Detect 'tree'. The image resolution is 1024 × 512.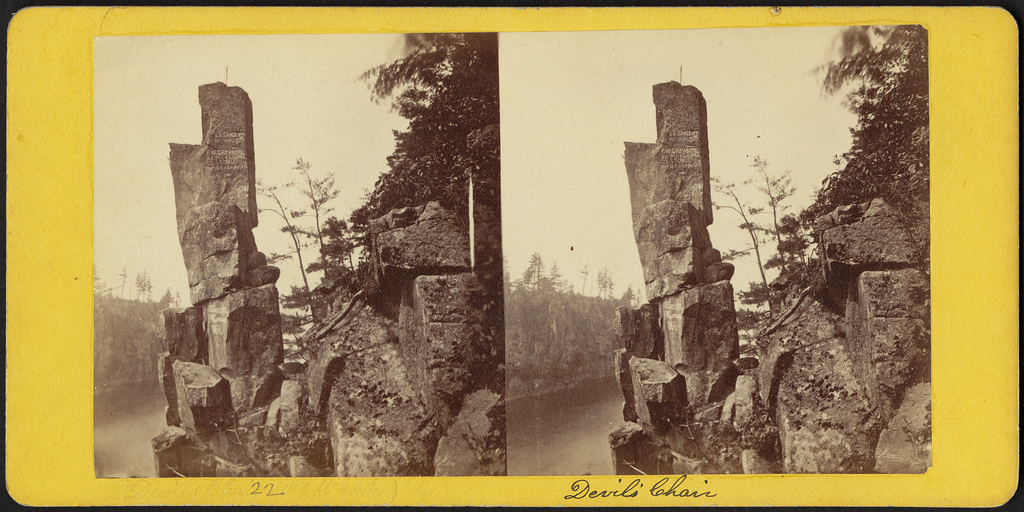
locate(249, 182, 309, 287).
